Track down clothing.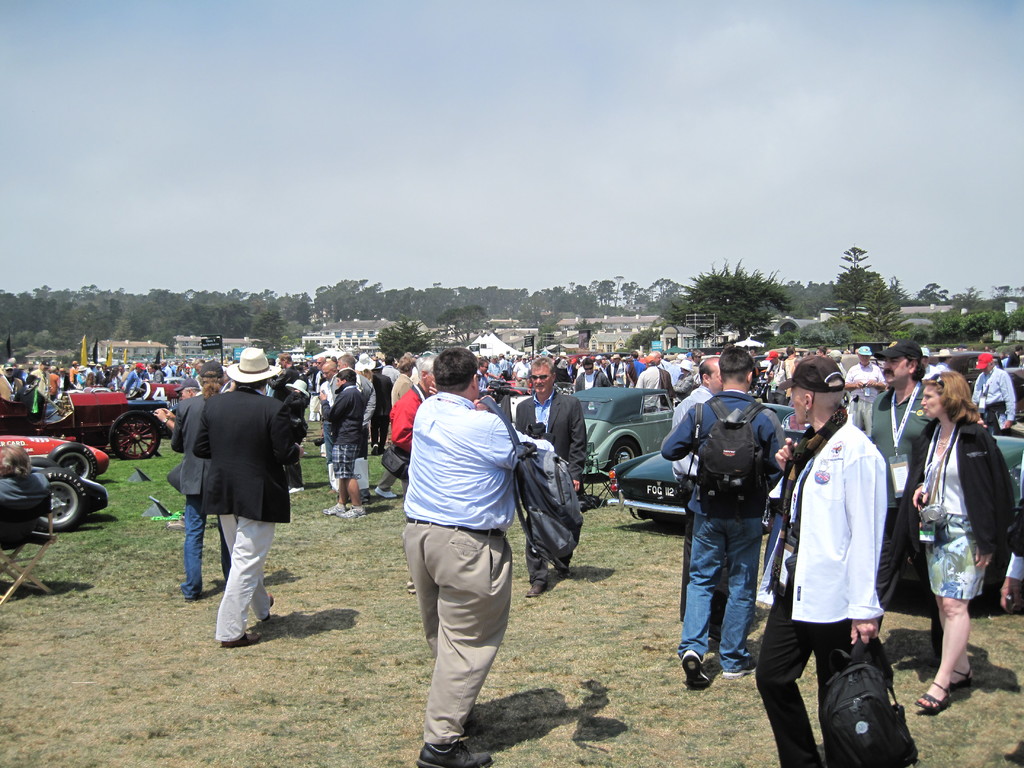
Tracked to rect(378, 373, 413, 496).
